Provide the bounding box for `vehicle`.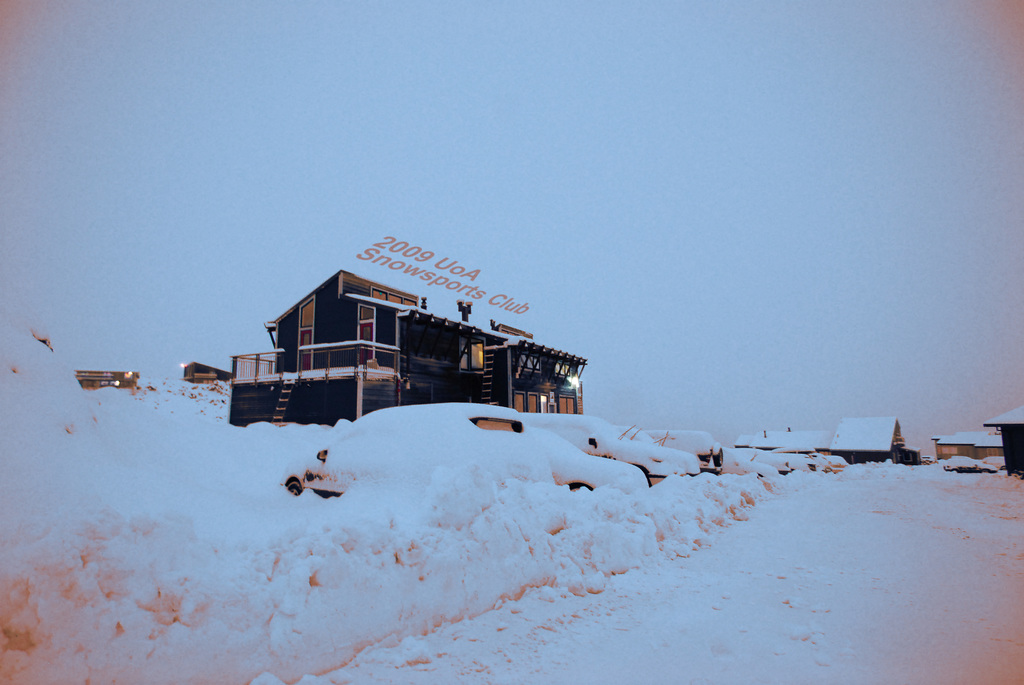
(924, 455, 934, 462).
